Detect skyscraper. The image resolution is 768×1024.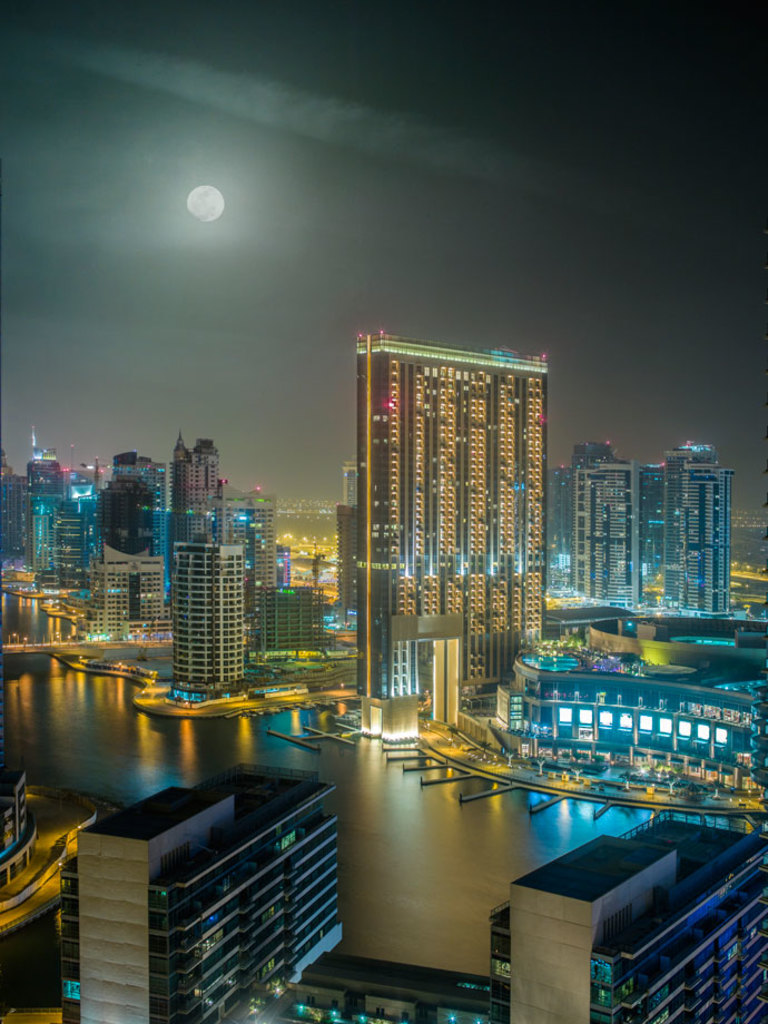
bbox=[169, 427, 218, 490].
